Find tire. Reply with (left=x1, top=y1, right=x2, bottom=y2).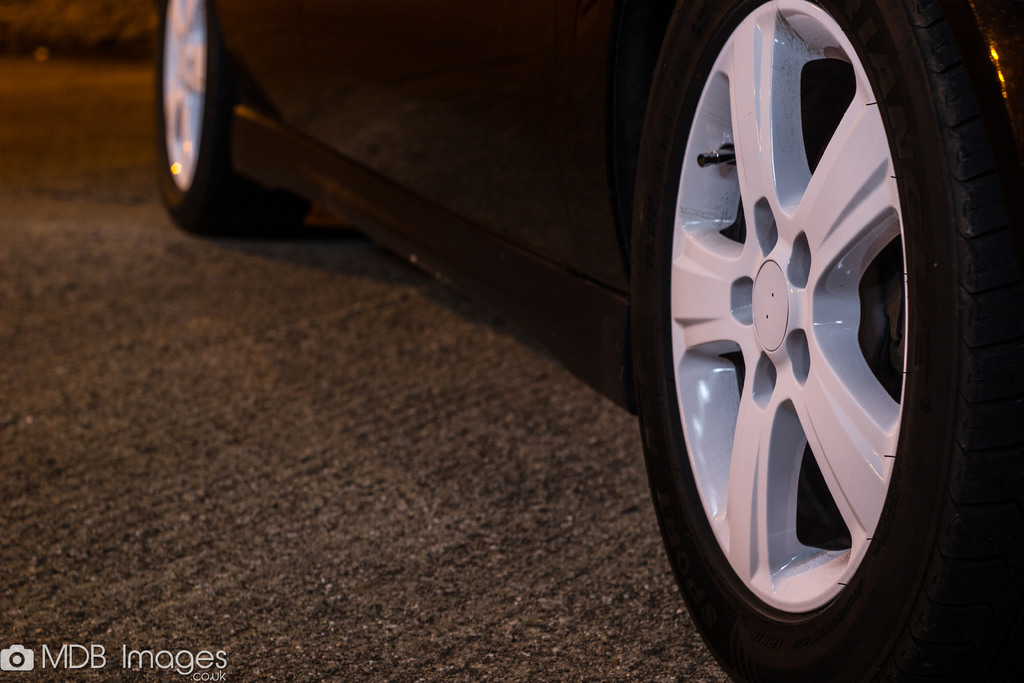
(left=150, top=0, right=323, bottom=235).
